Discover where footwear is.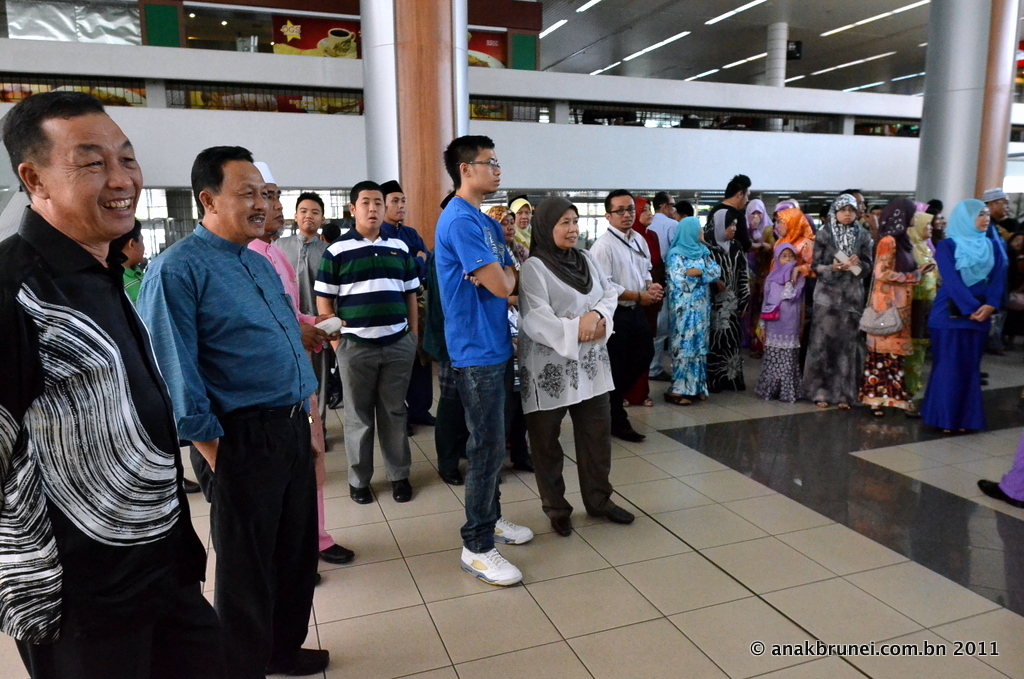
Discovered at 344,480,375,508.
